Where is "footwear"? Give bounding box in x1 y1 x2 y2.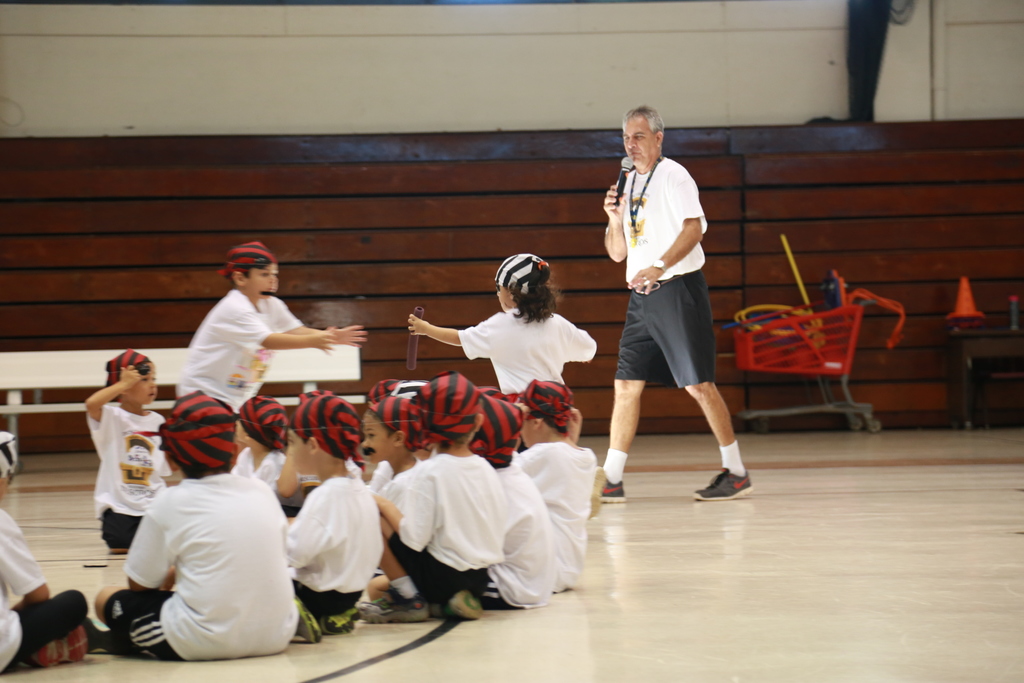
602 480 625 502.
